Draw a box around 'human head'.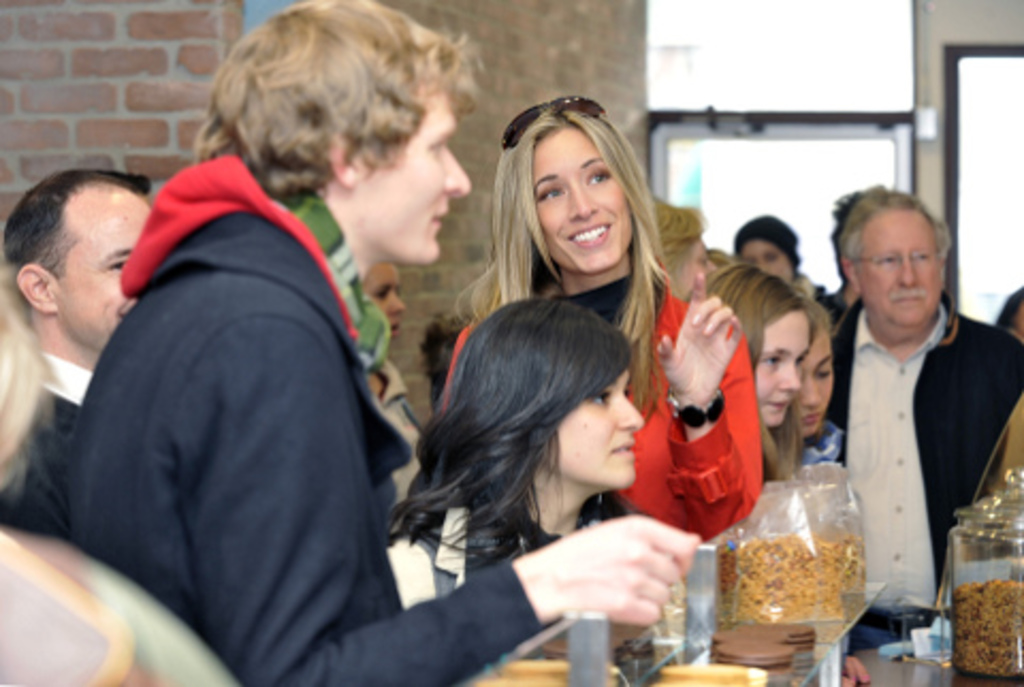
[left=350, top=262, right=410, bottom=337].
